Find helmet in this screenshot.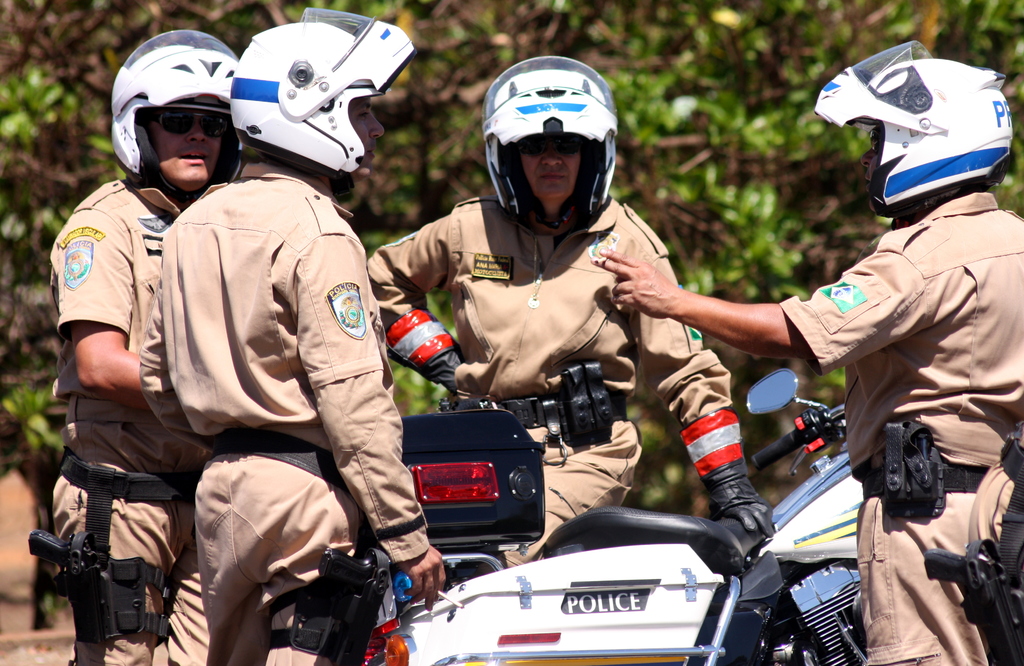
The bounding box for helmet is (231, 3, 411, 175).
